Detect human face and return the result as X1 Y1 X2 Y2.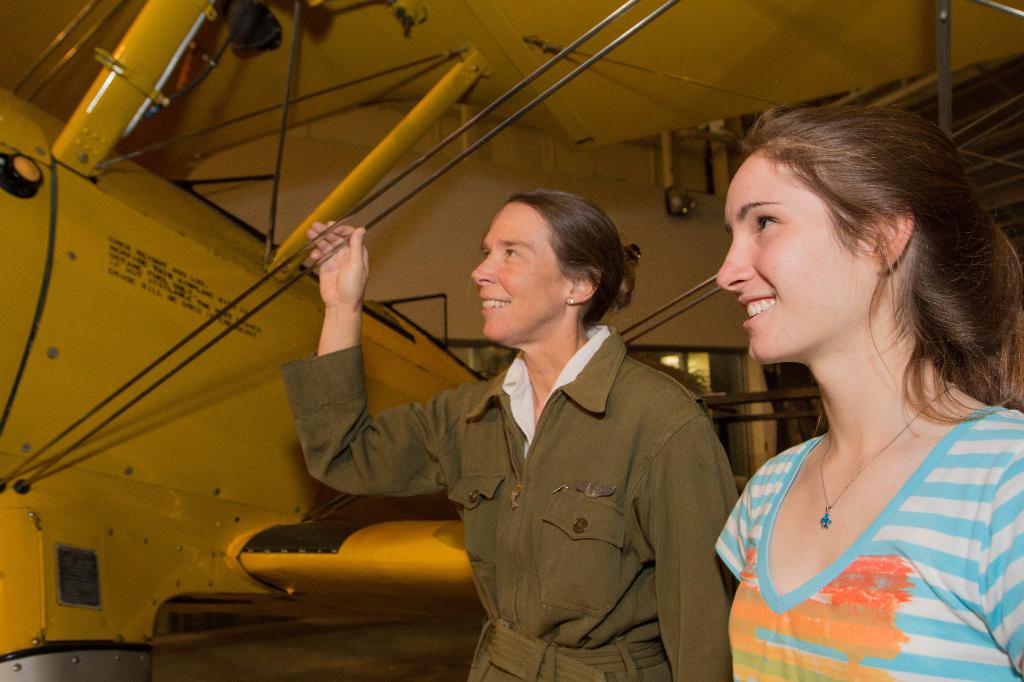
478 198 570 333.
